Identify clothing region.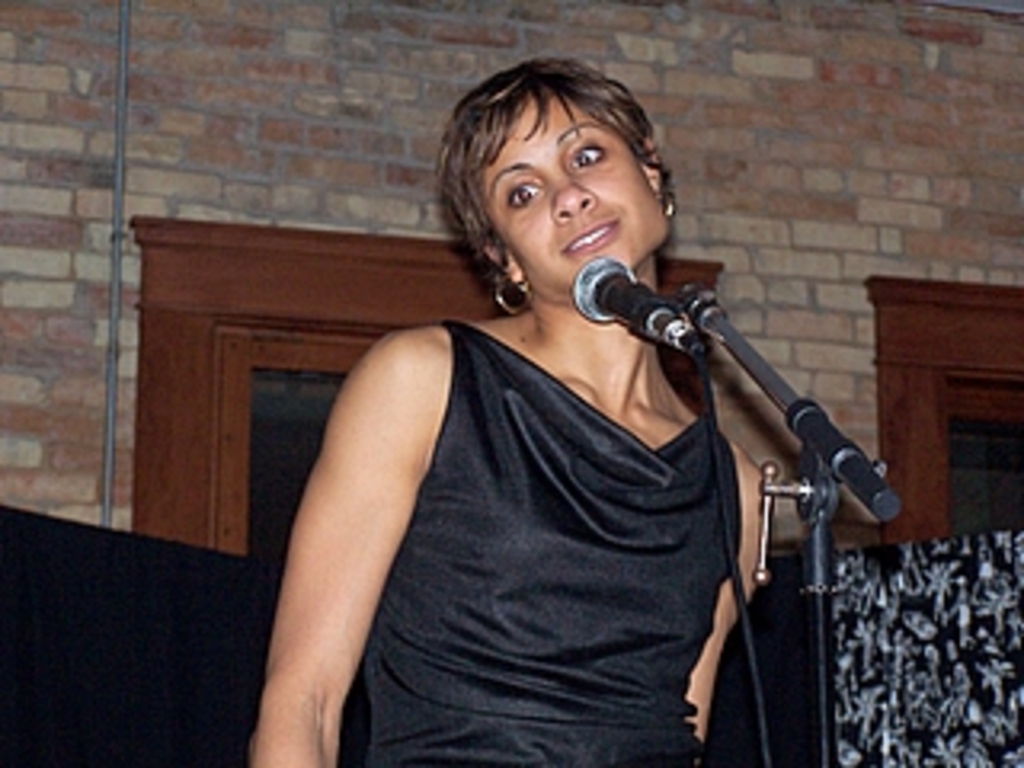
Region: [x1=355, y1=317, x2=749, y2=765].
